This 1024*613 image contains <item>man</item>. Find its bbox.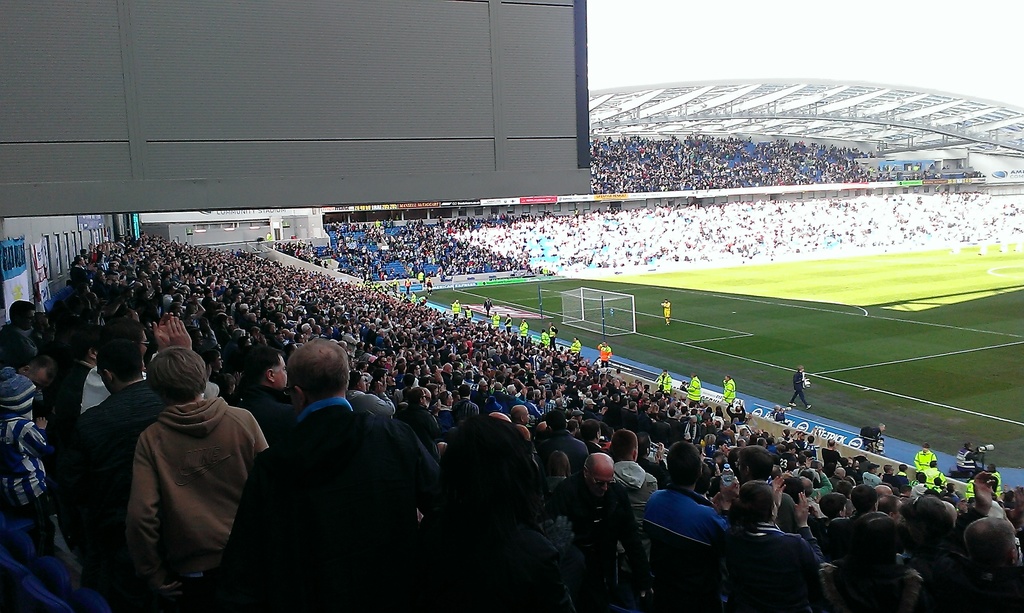
425, 276, 433, 297.
